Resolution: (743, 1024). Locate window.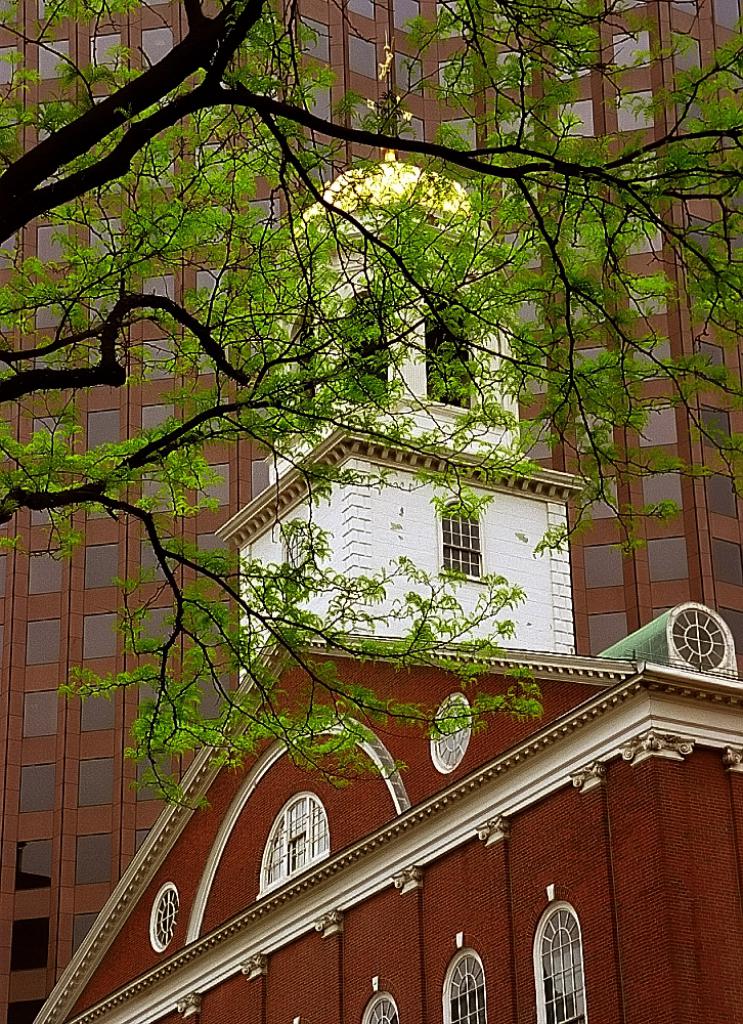
571,347,615,387.
